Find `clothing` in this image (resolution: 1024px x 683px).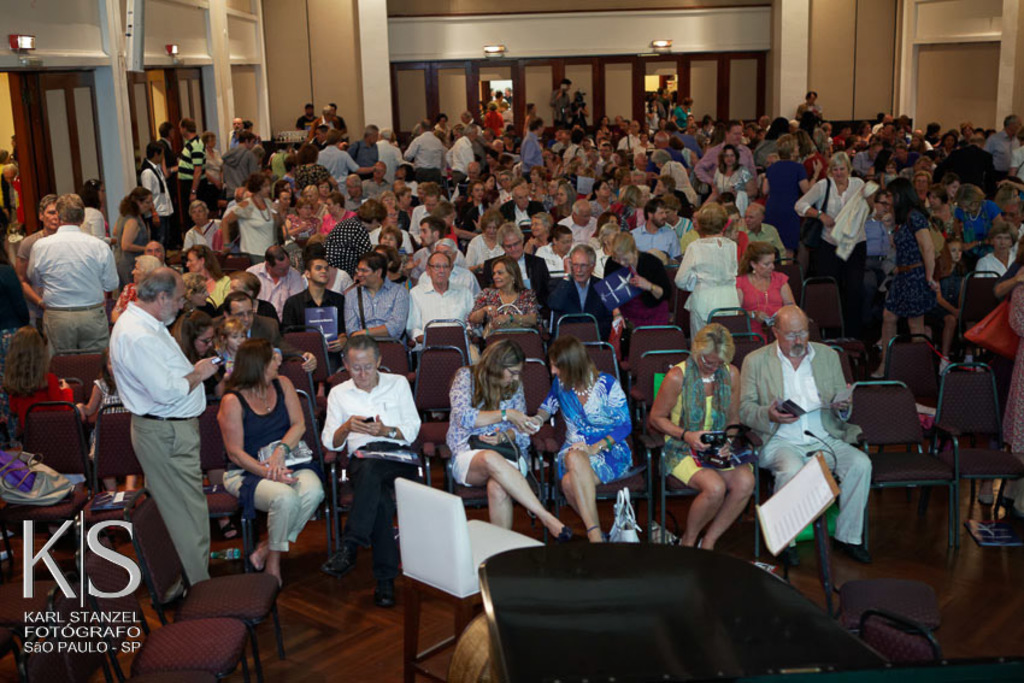
BBox(464, 229, 511, 275).
